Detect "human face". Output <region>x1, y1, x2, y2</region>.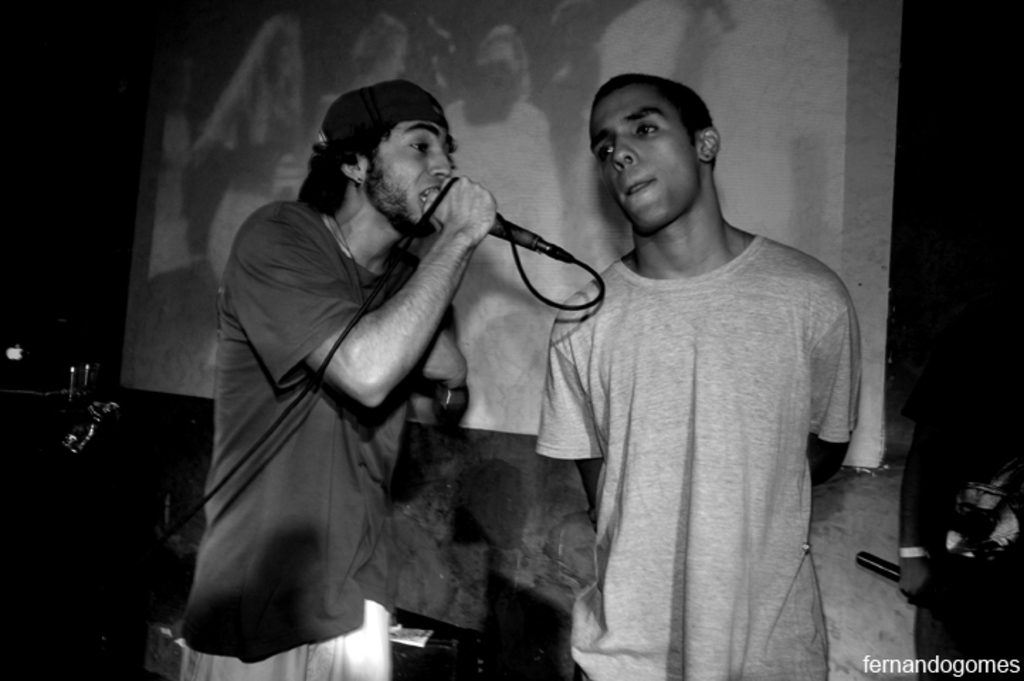
<region>366, 122, 451, 236</region>.
